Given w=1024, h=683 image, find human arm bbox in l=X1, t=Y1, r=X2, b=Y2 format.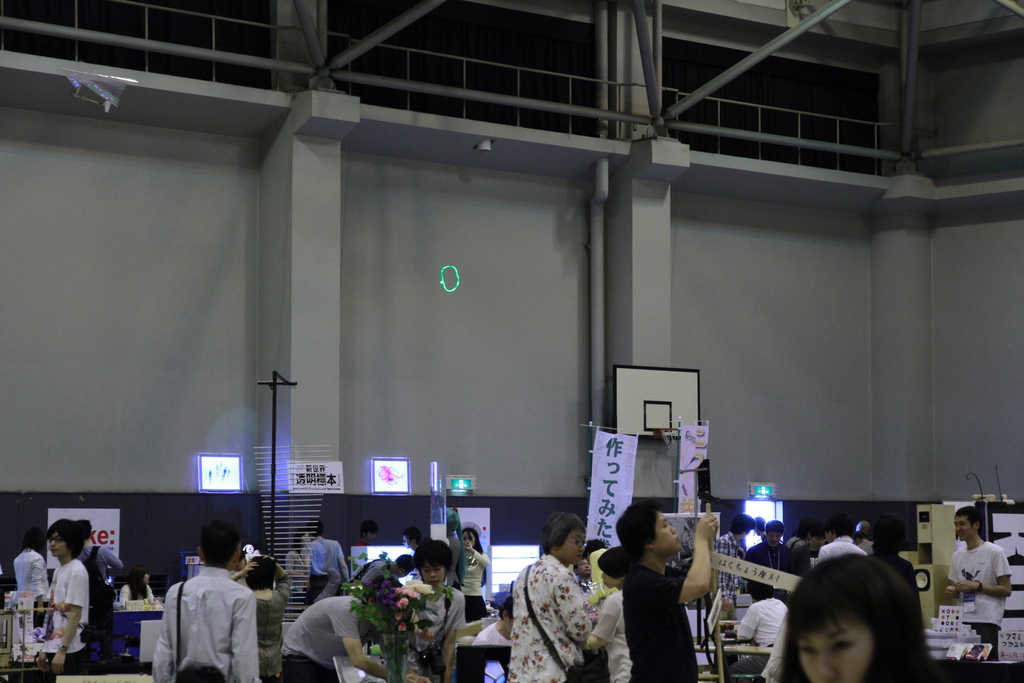
l=584, t=589, r=619, b=651.
